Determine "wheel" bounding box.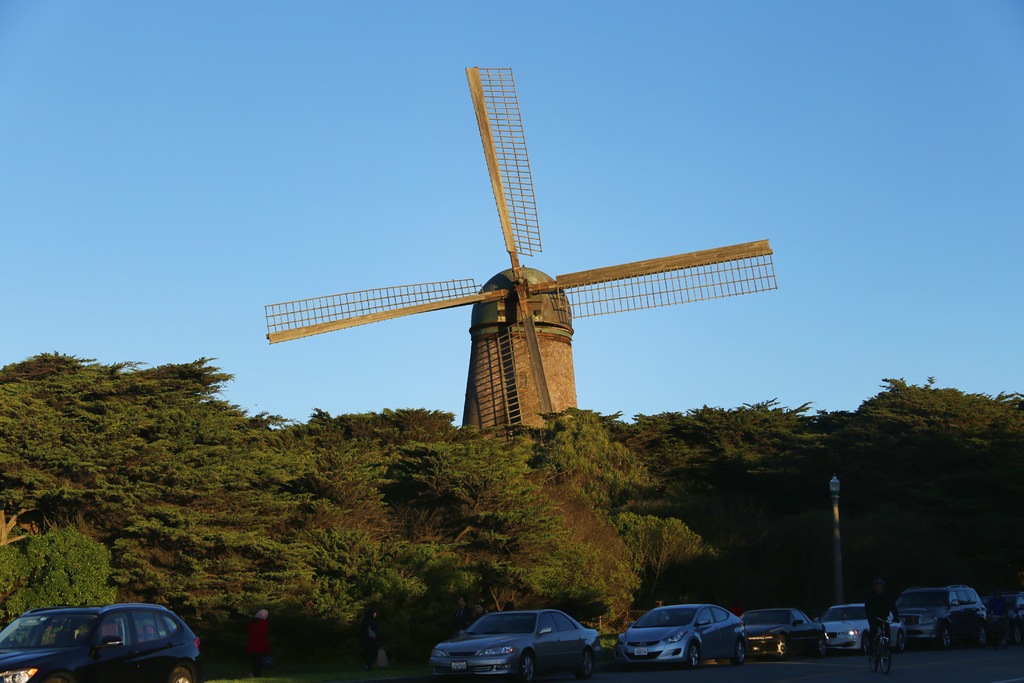
Determined: select_region(977, 629, 988, 647).
